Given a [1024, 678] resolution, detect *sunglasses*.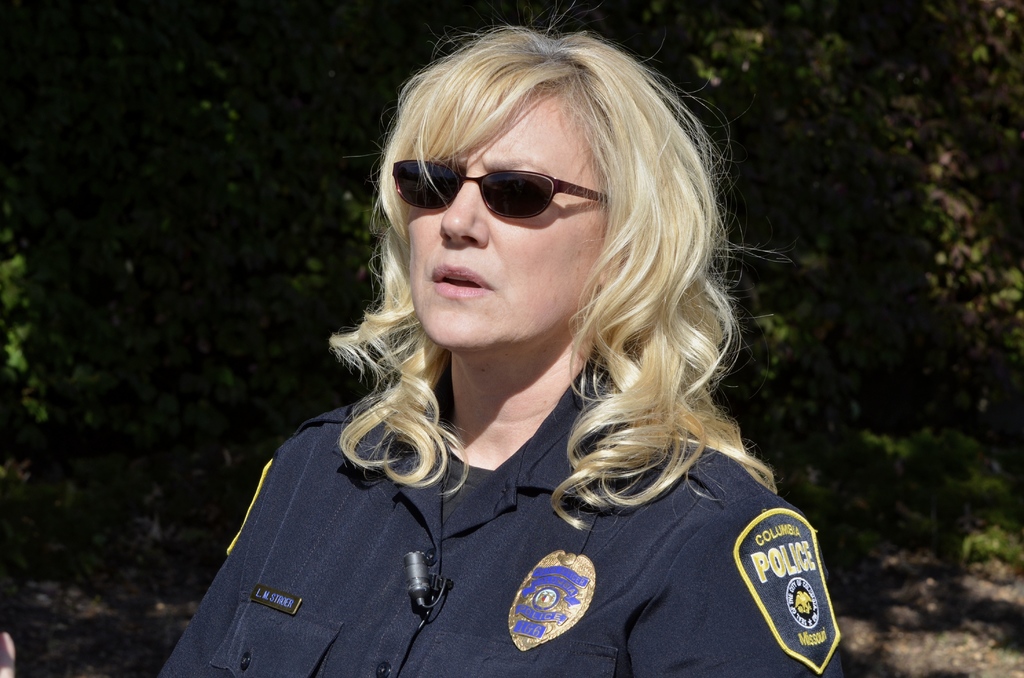
{"x1": 396, "y1": 152, "x2": 603, "y2": 222}.
